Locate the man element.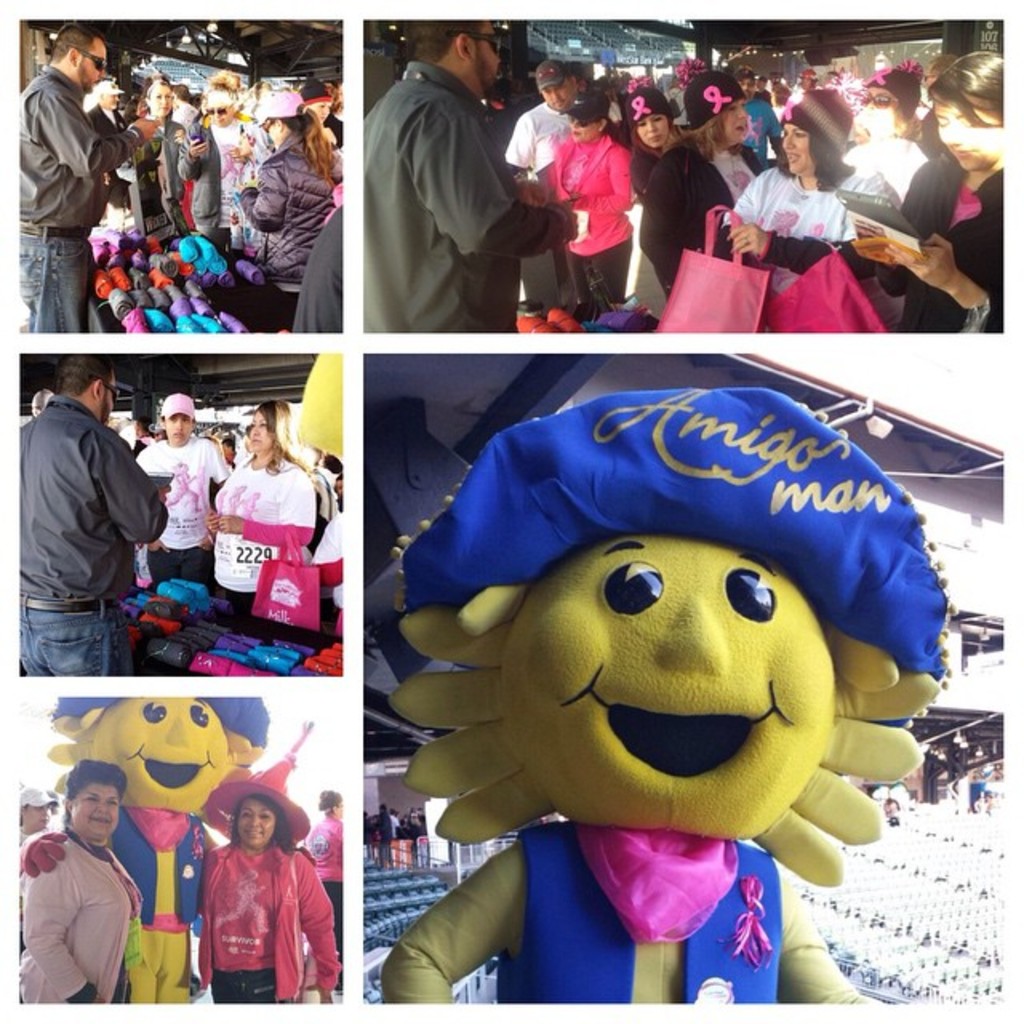
Element bbox: box=[133, 400, 235, 598].
